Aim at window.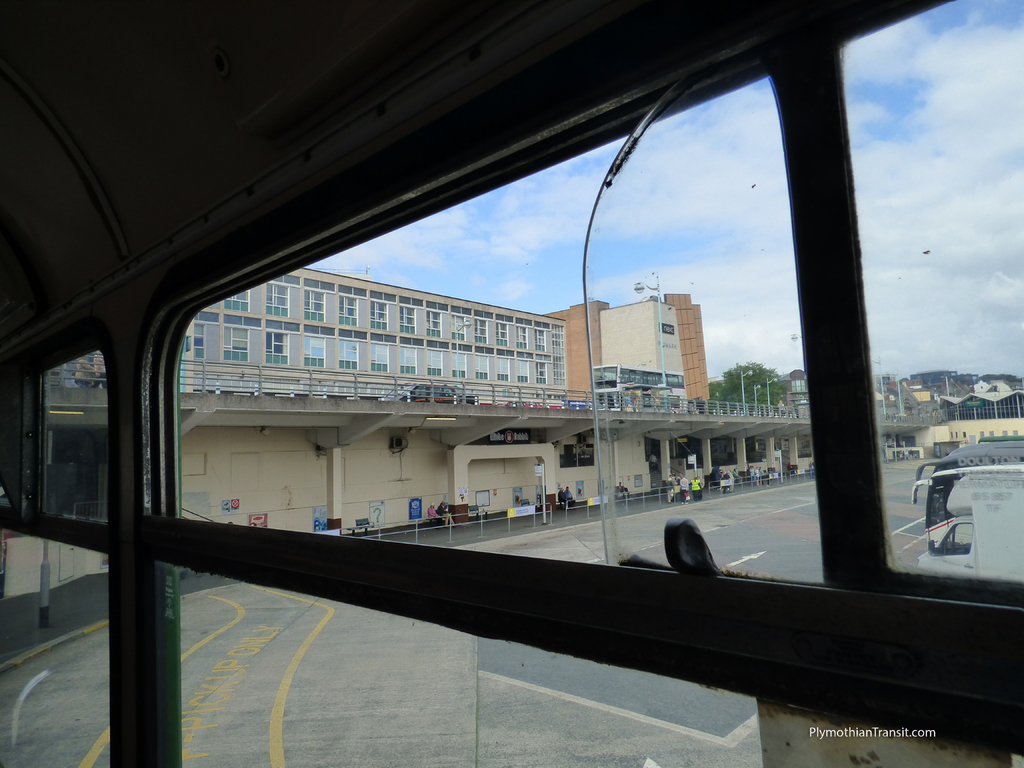
Aimed at (left=228, top=285, right=252, bottom=314).
